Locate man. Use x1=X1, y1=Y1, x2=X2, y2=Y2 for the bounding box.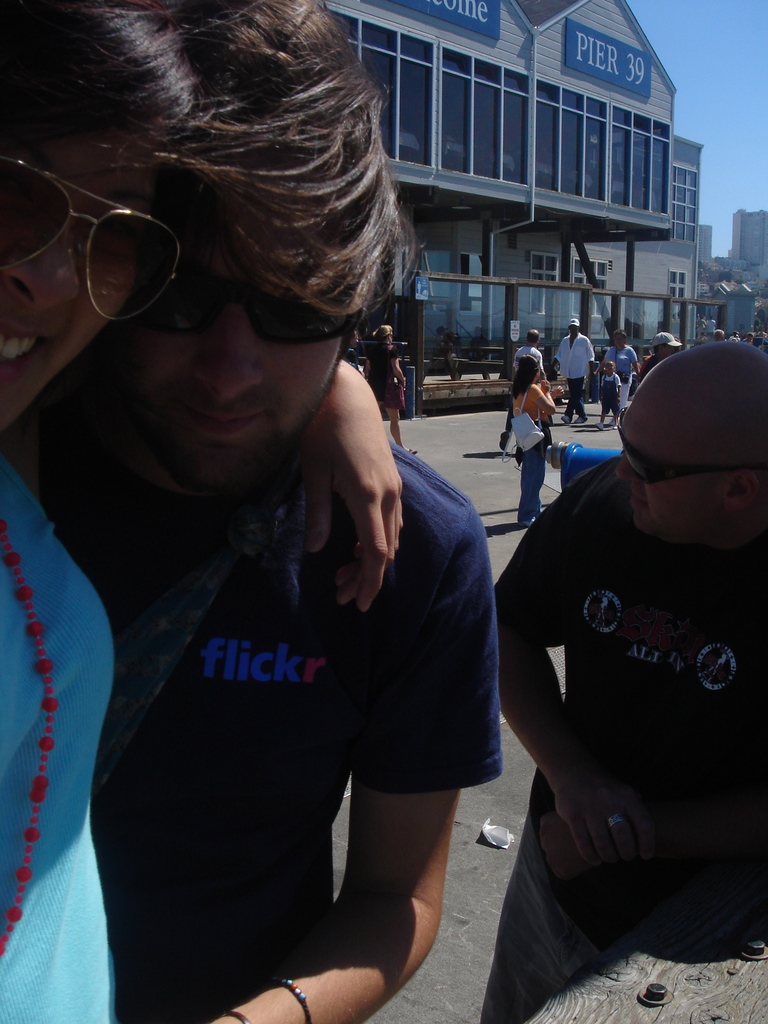
x1=494, y1=329, x2=559, y2=453.
